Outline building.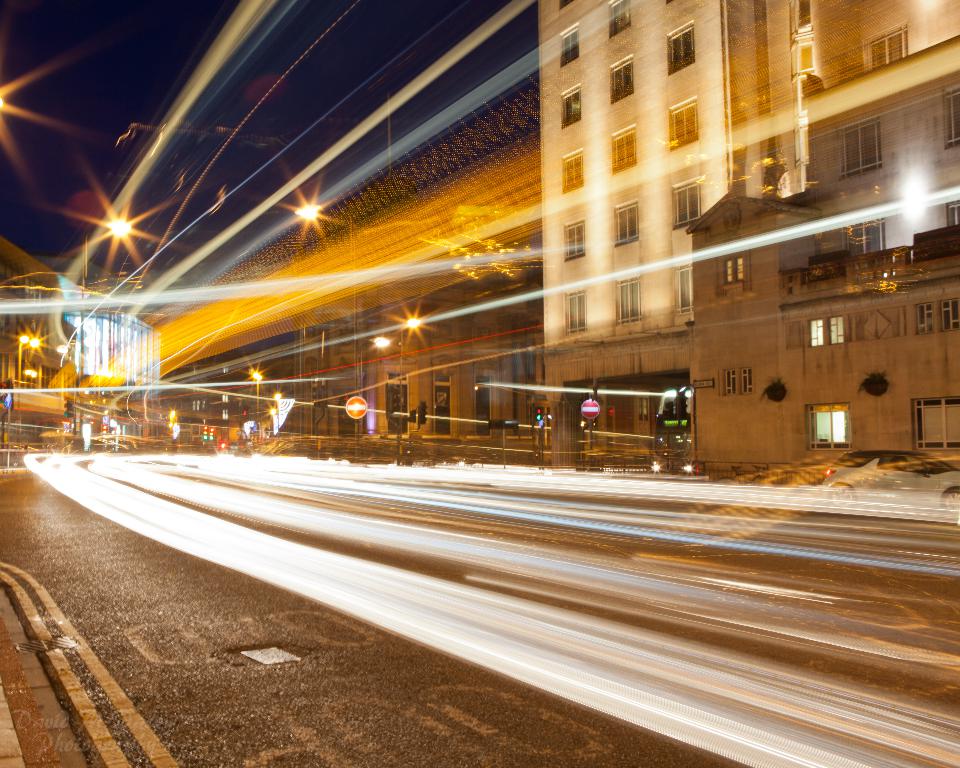
Outline: x1=688 y1=187 x2=959 y2=477.
